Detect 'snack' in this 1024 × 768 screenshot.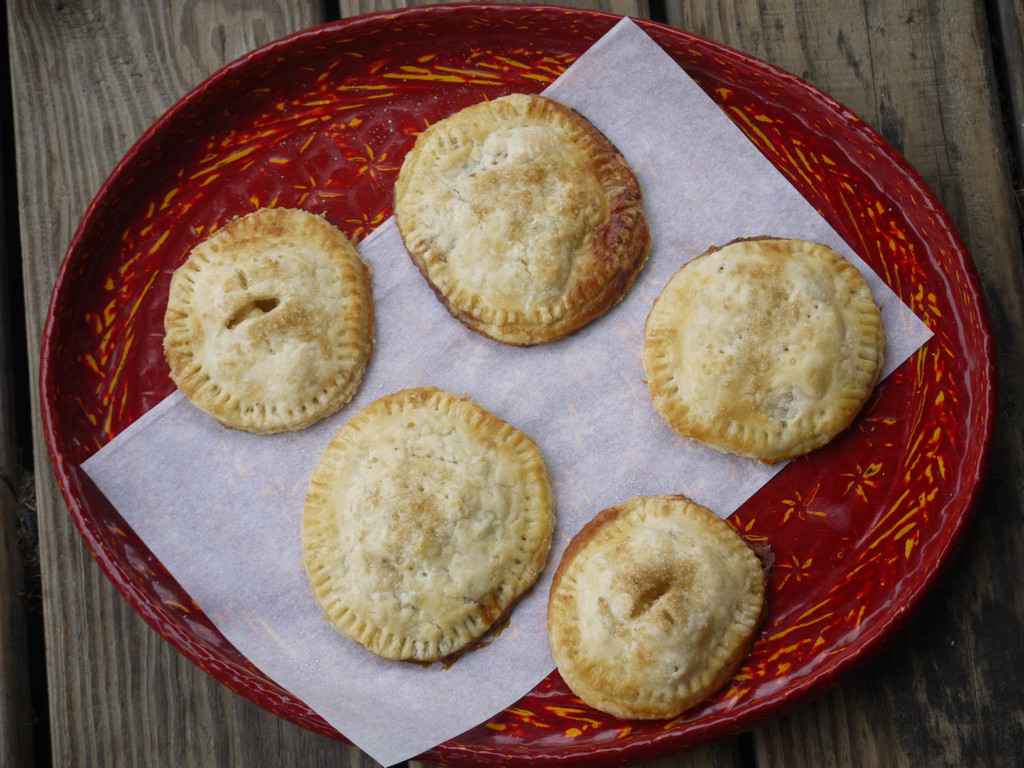
Detection: <box>171,204,382,438</box>.
